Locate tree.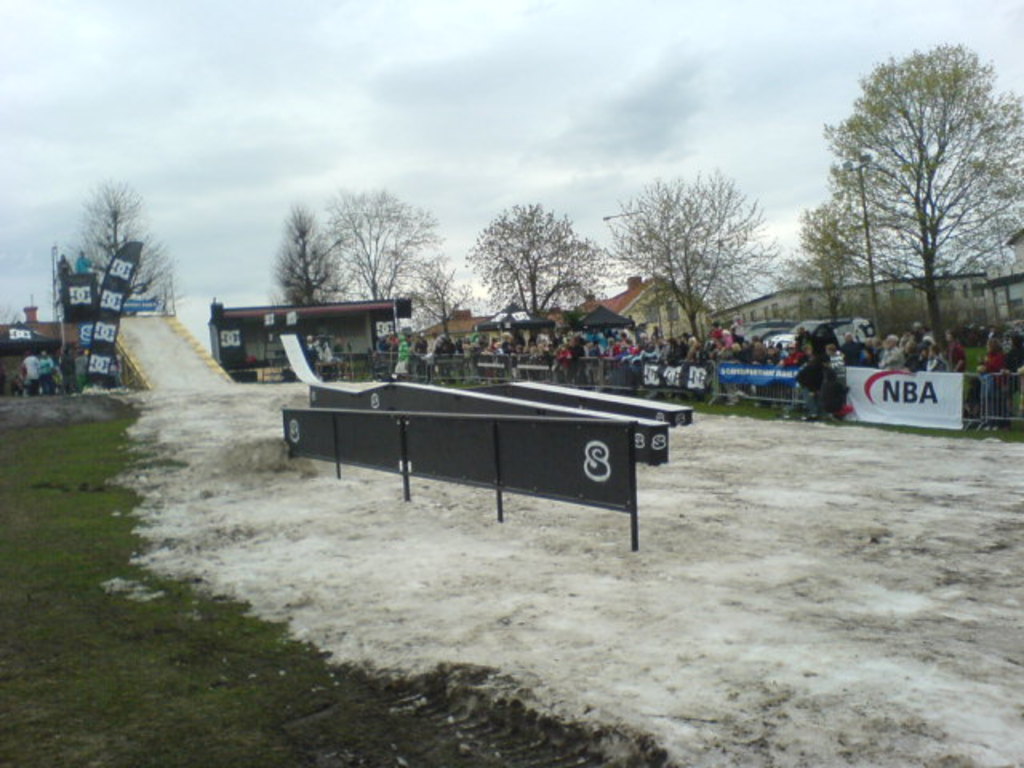
Bounding box: box=[267, 202, 354, 309].
